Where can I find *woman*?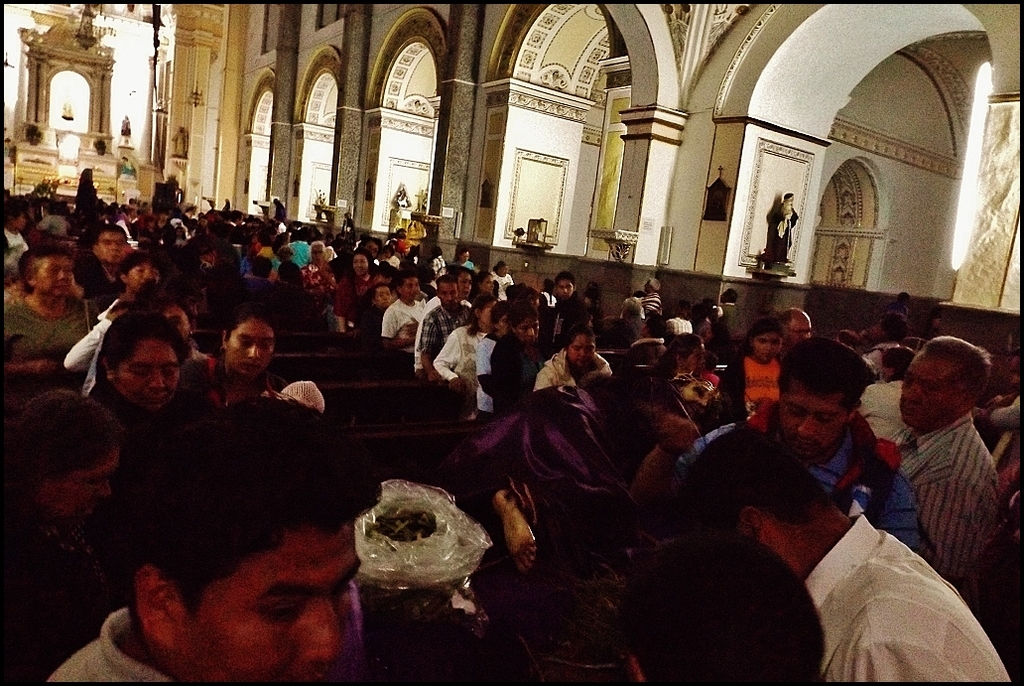
You can find it at Rect(296, 246, 333, 292).
